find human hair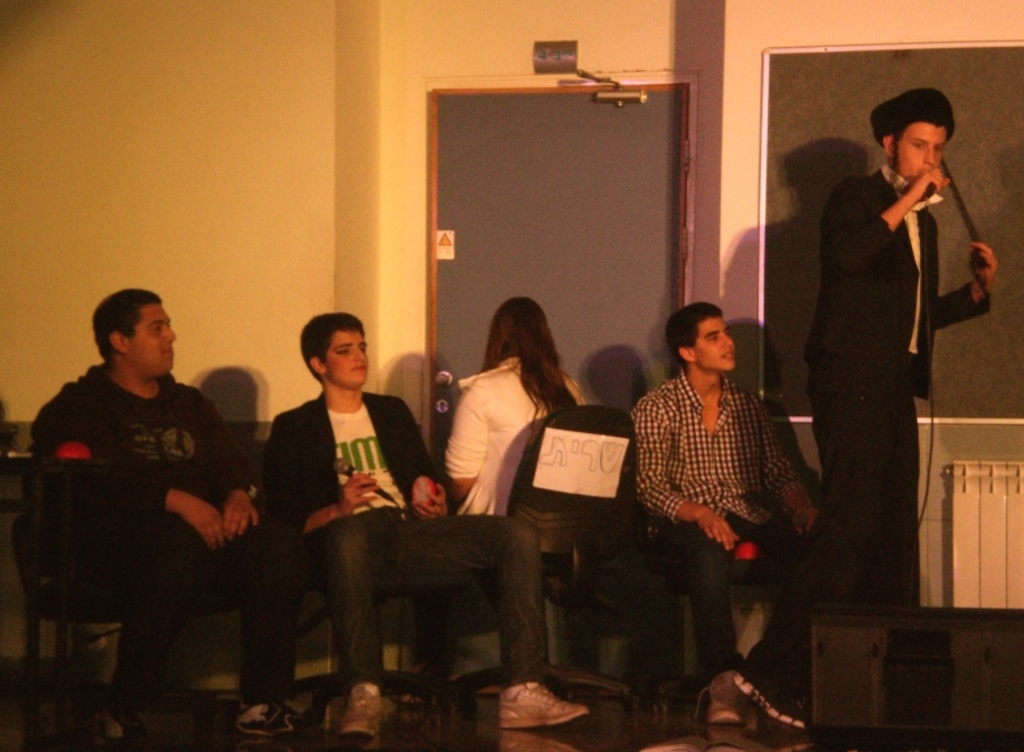
873, 83, 951, 165
